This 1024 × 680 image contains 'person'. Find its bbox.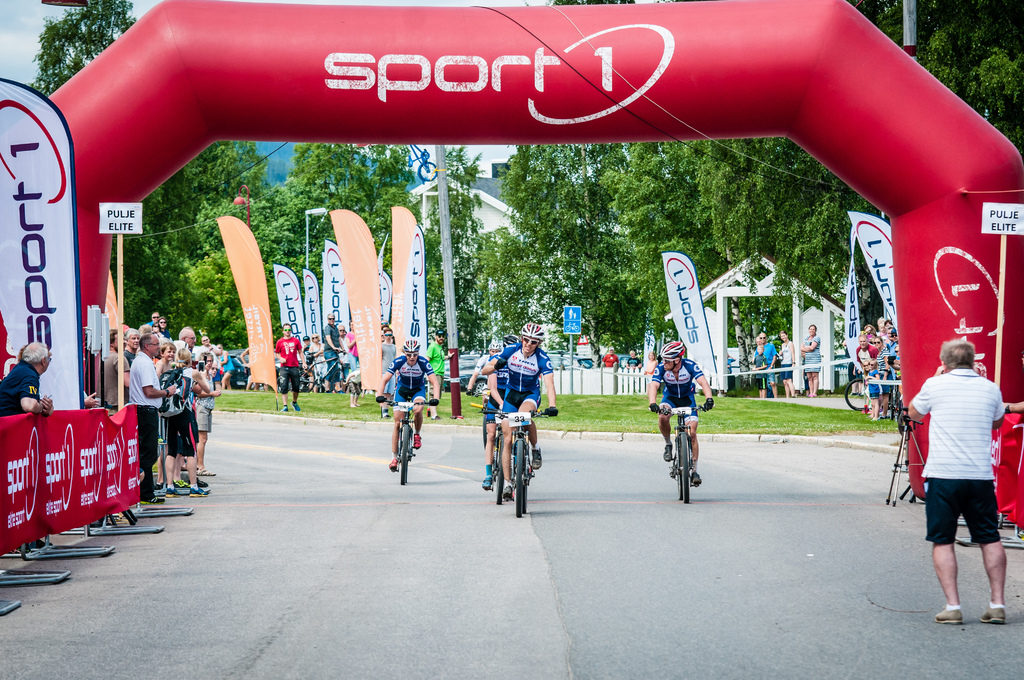
(x1=628, y1=352, x2=645, y2=366).
